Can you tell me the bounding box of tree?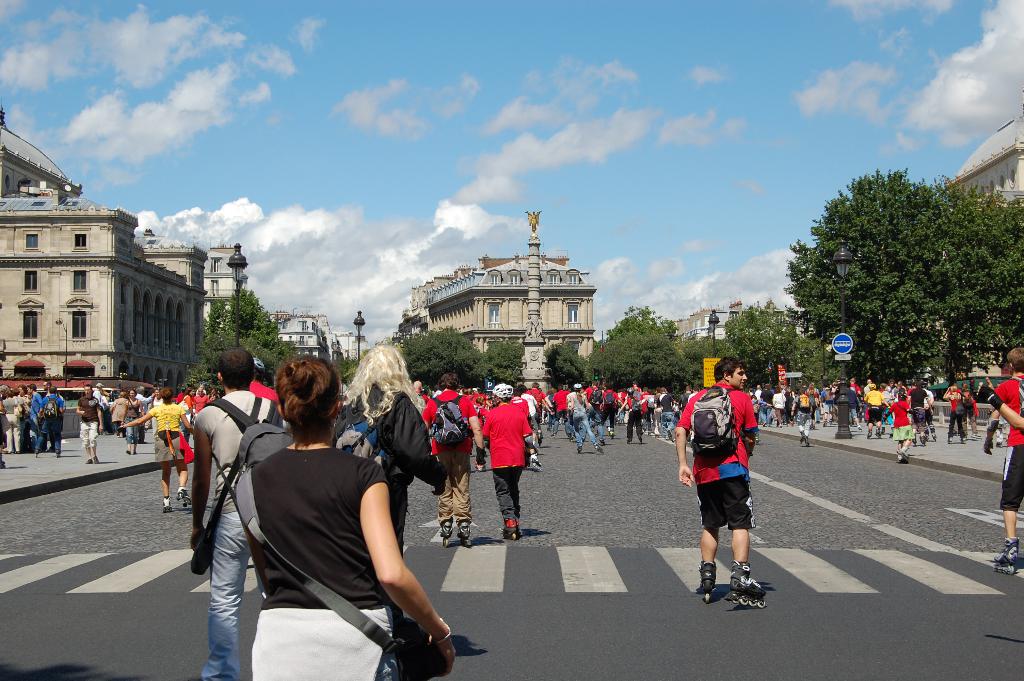
[188, 284, 298, 387].
